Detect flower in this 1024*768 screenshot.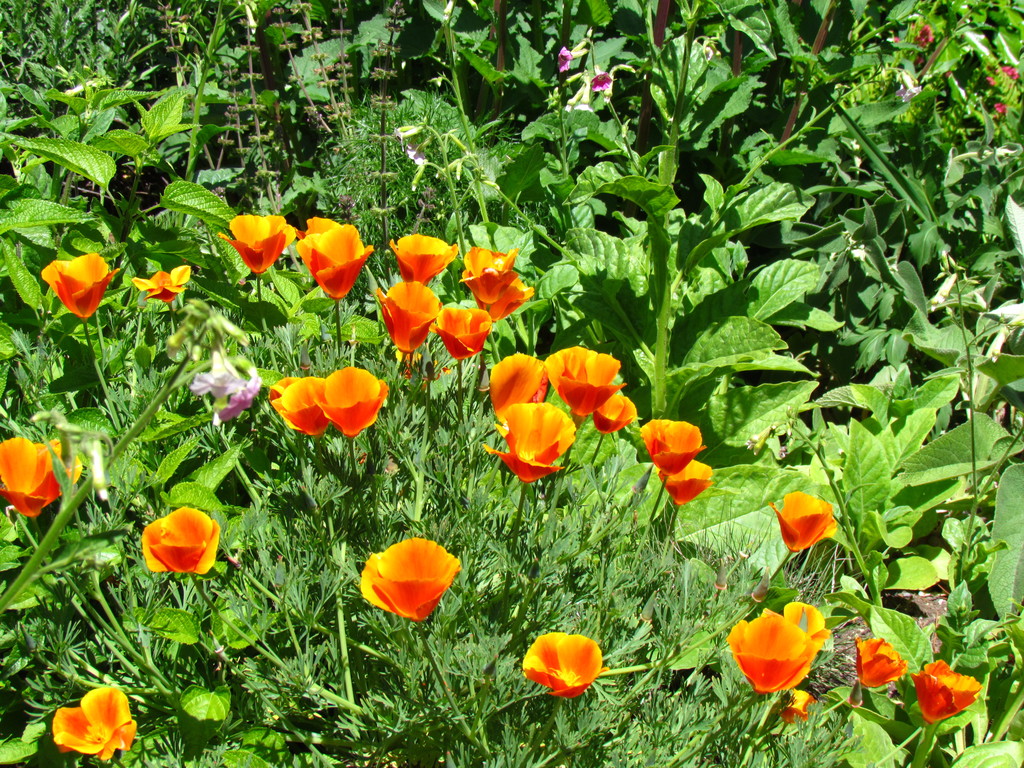
Detection: 314,365,388,440.
